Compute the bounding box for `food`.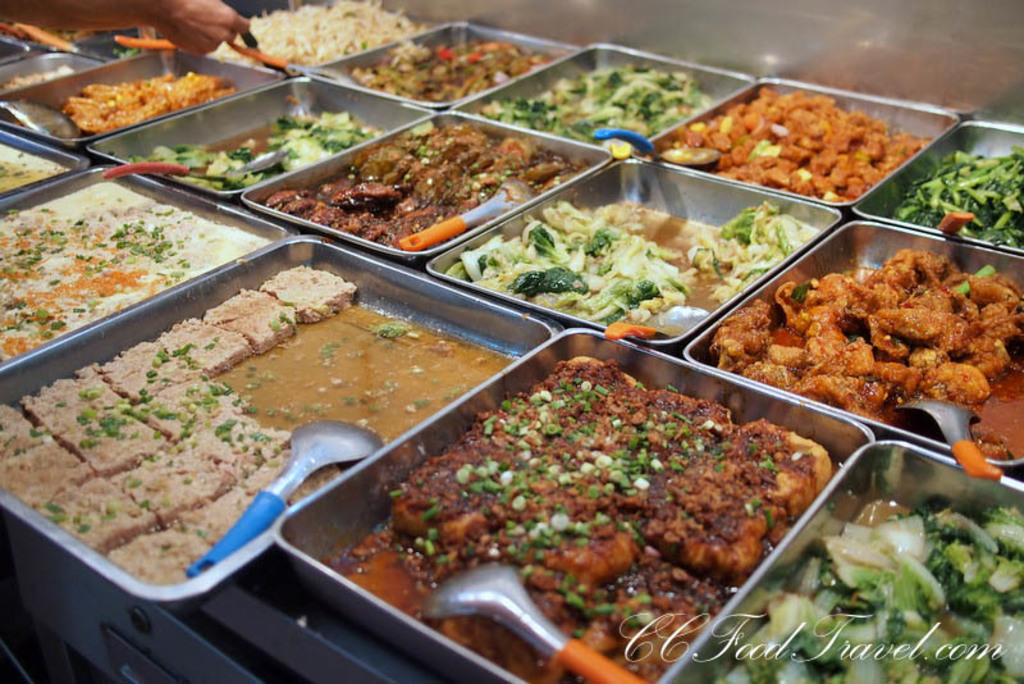
133 114 385 191.
